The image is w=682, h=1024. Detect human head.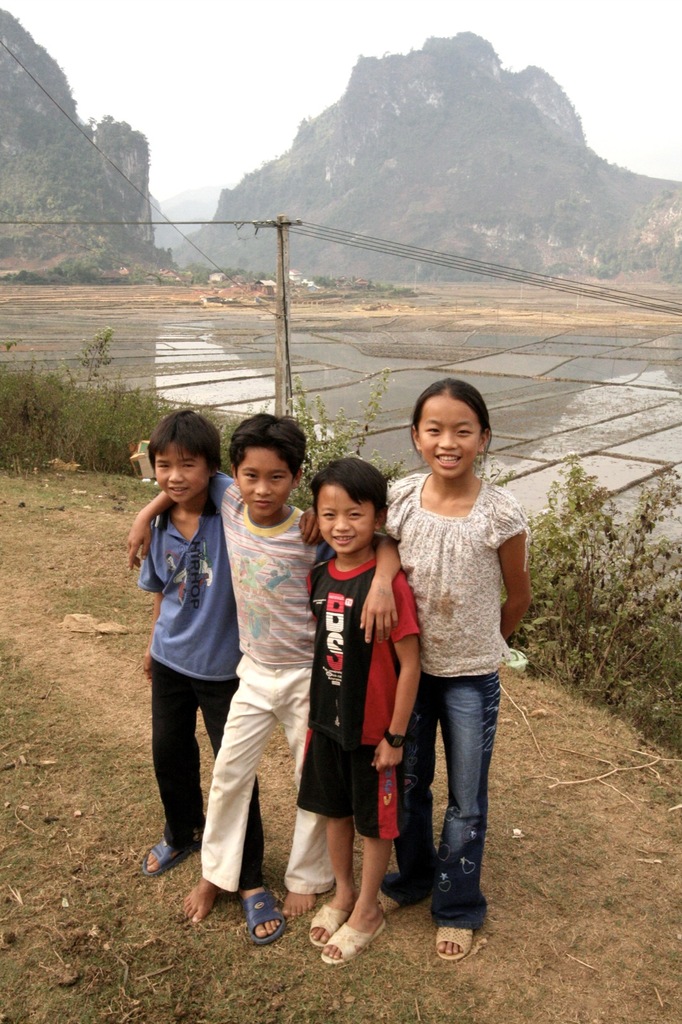
Detection: <bbox>232, 421, 307, 519</bbox>.
